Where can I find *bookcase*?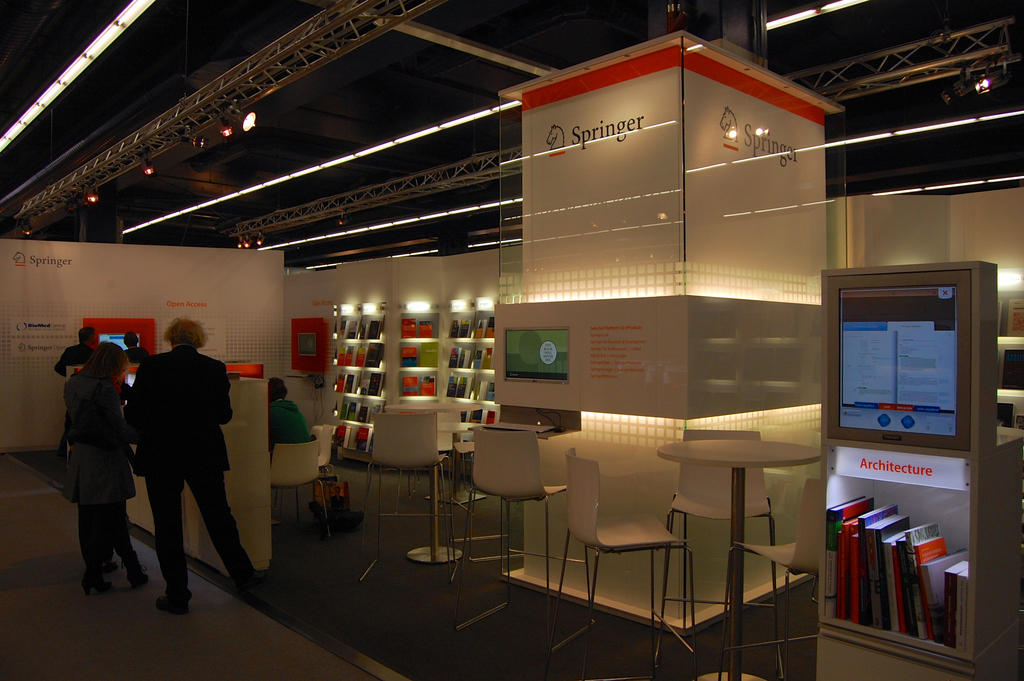
You can find it at bbox=[330, 306, 497, 470].
